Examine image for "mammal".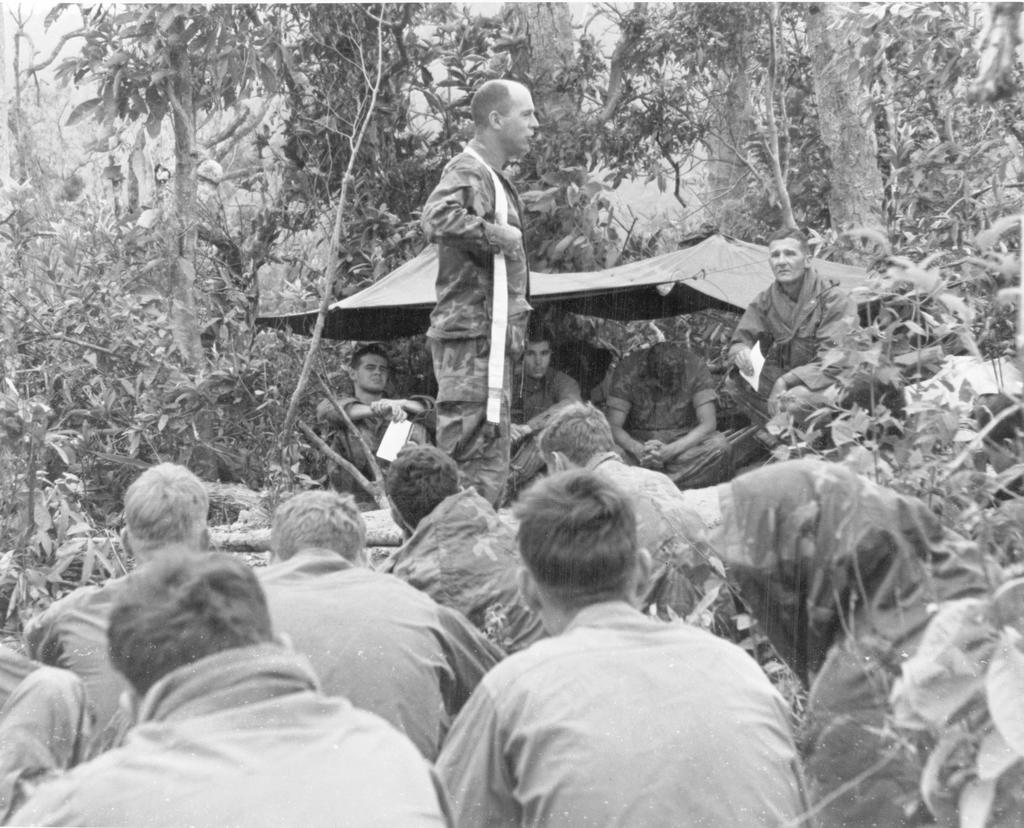
Examination result: (603, 336, 727, 474).
